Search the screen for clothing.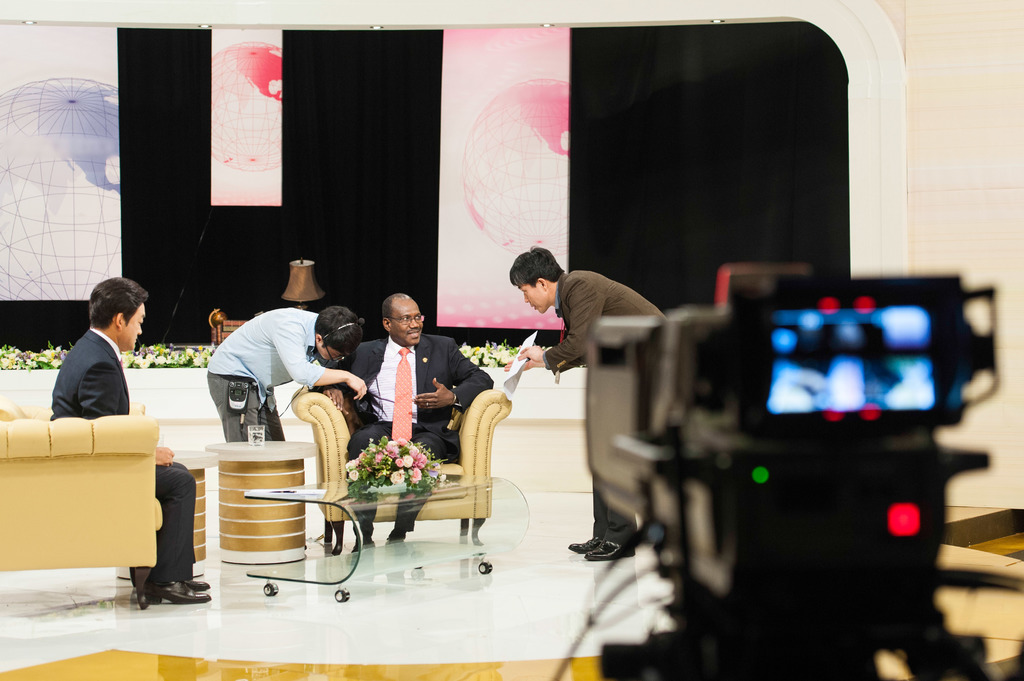
Found at bbox=(536, 266, 666, 550).
